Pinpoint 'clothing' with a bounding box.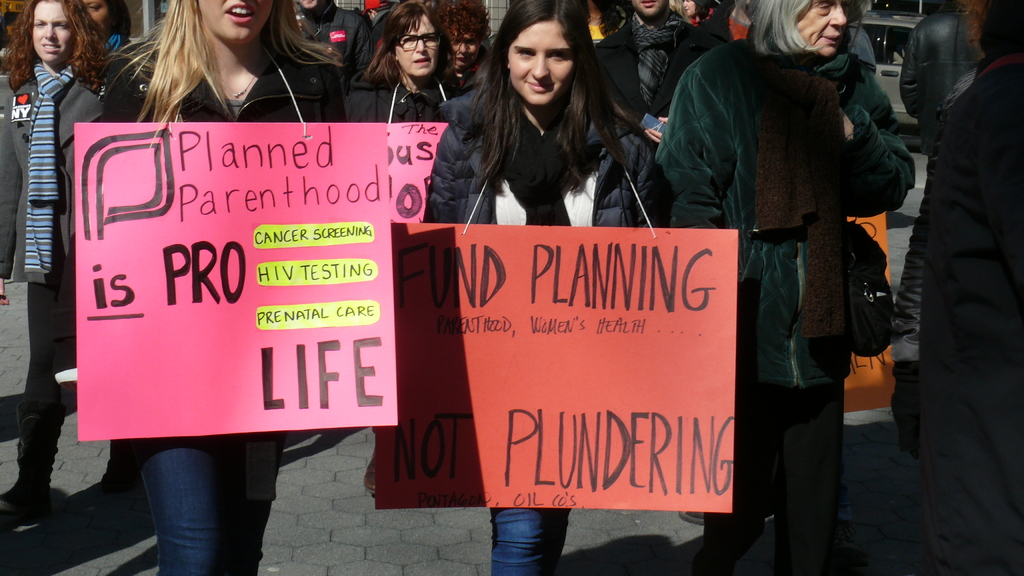
<box>324,51,449,123</box>.
